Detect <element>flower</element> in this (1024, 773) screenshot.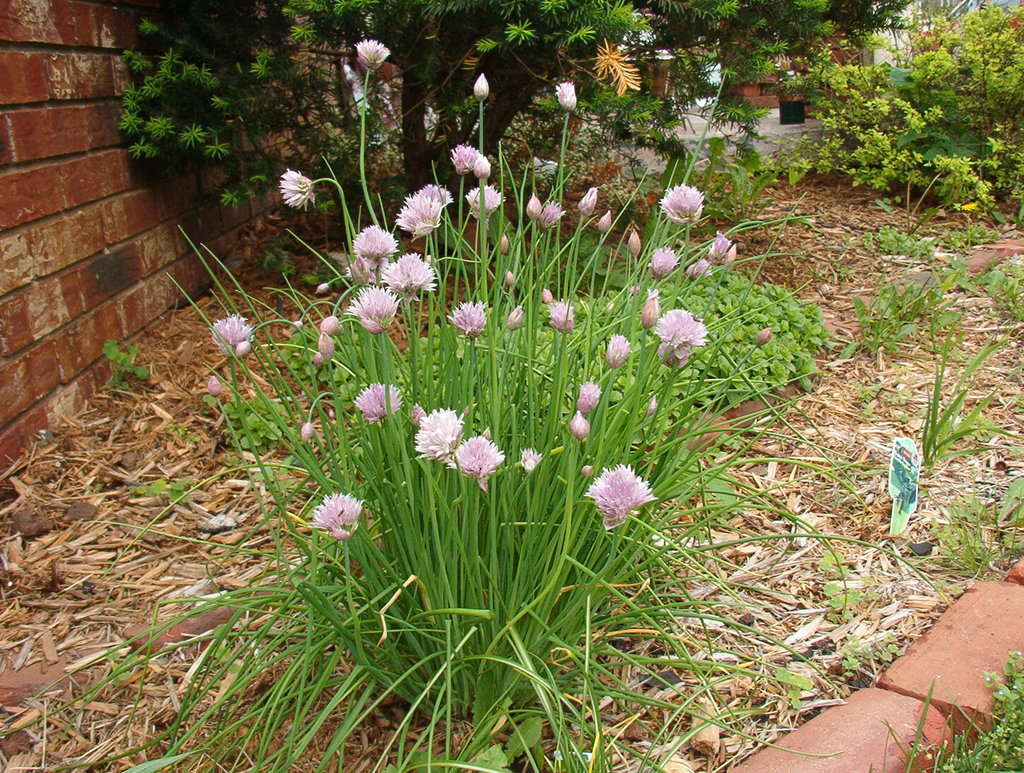
Detection: 506, 305, 522, 330.
